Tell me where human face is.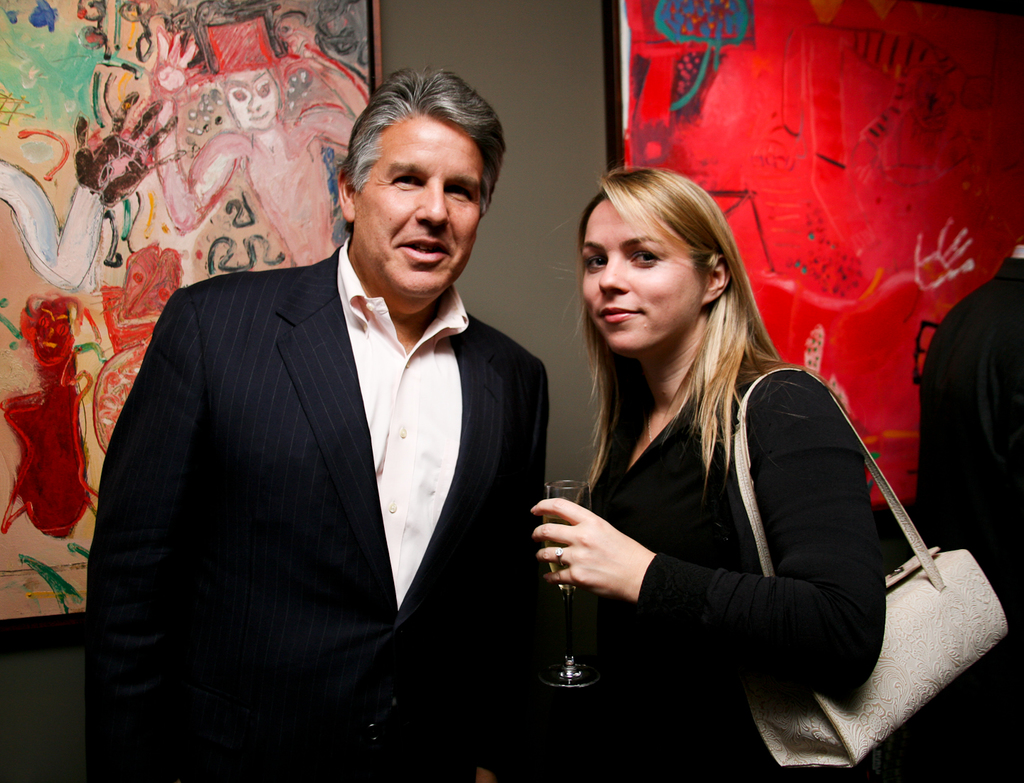
human face is at left=225, top=71, right=277, bottom=127.
